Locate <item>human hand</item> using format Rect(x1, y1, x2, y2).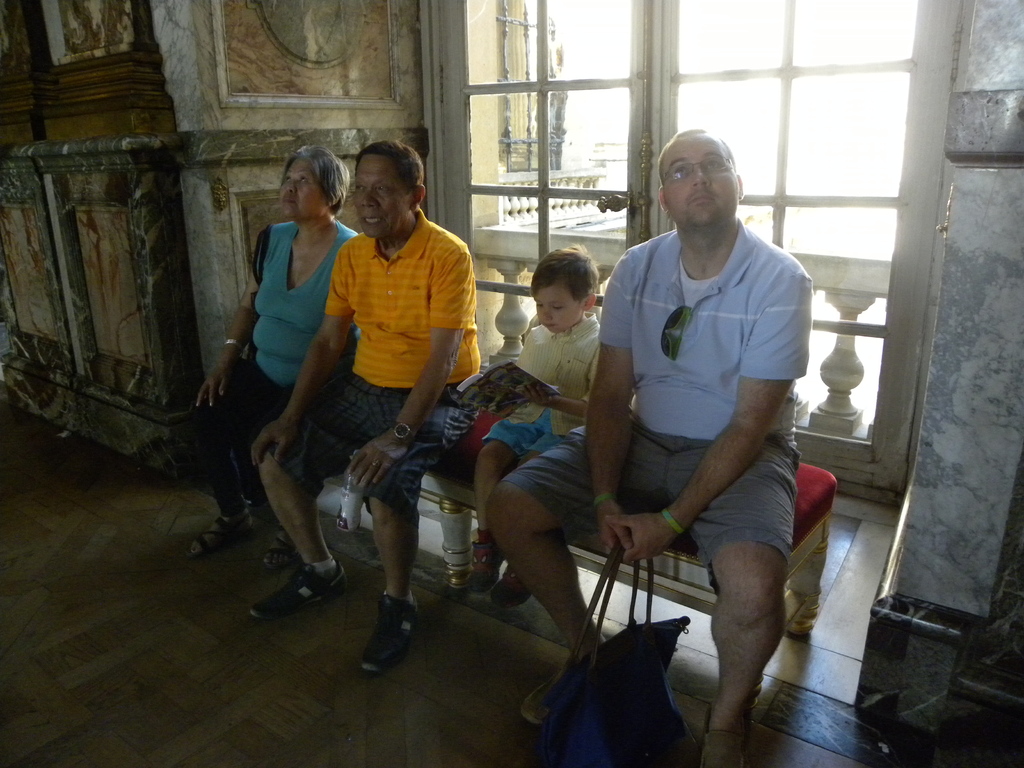
Rect(603, 510, 673, 567).
